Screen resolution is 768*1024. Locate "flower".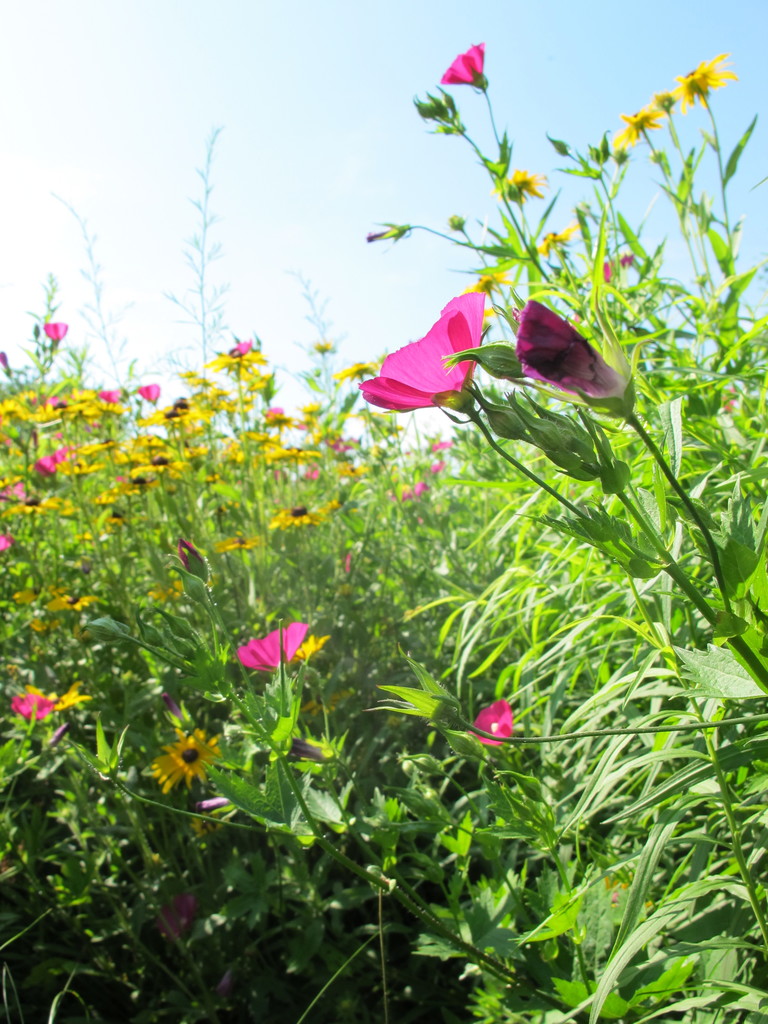
[234,620,307,675].
